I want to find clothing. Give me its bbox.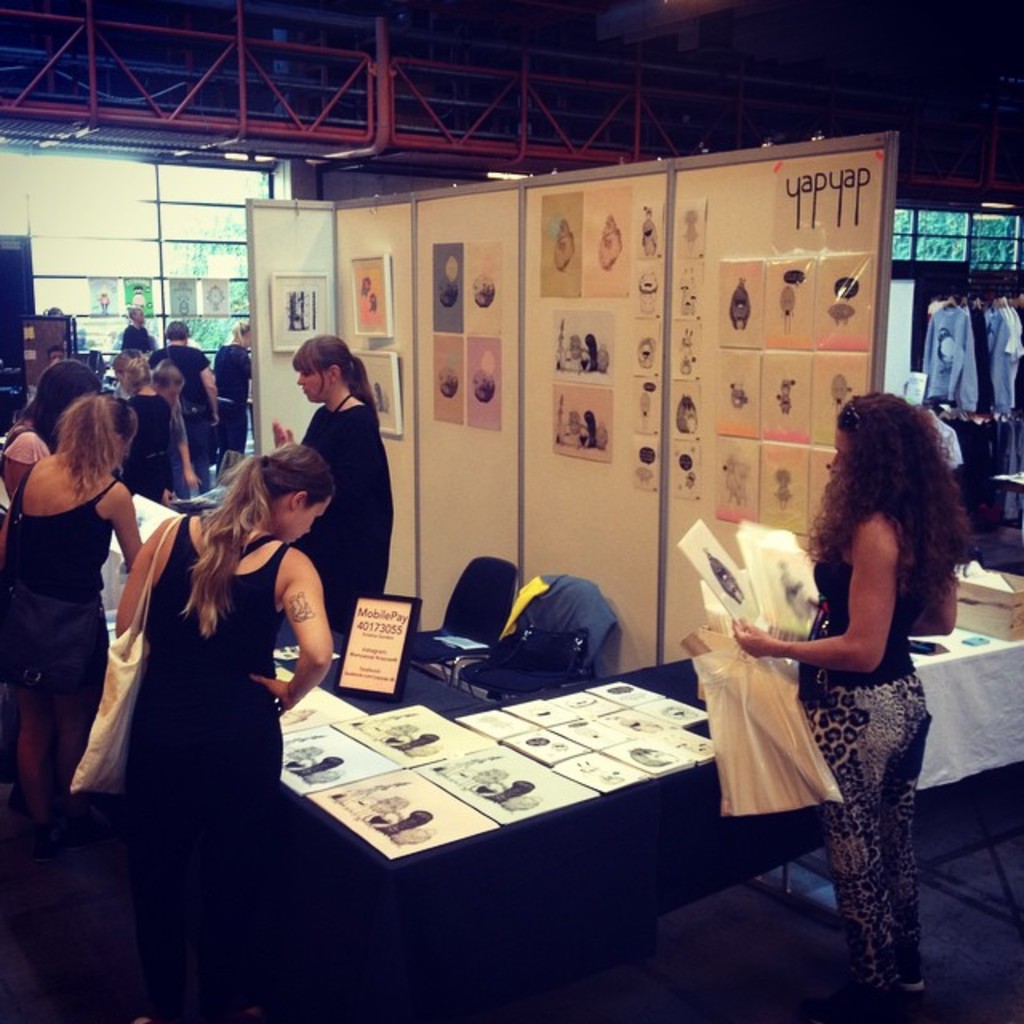
814/541/915/686.
